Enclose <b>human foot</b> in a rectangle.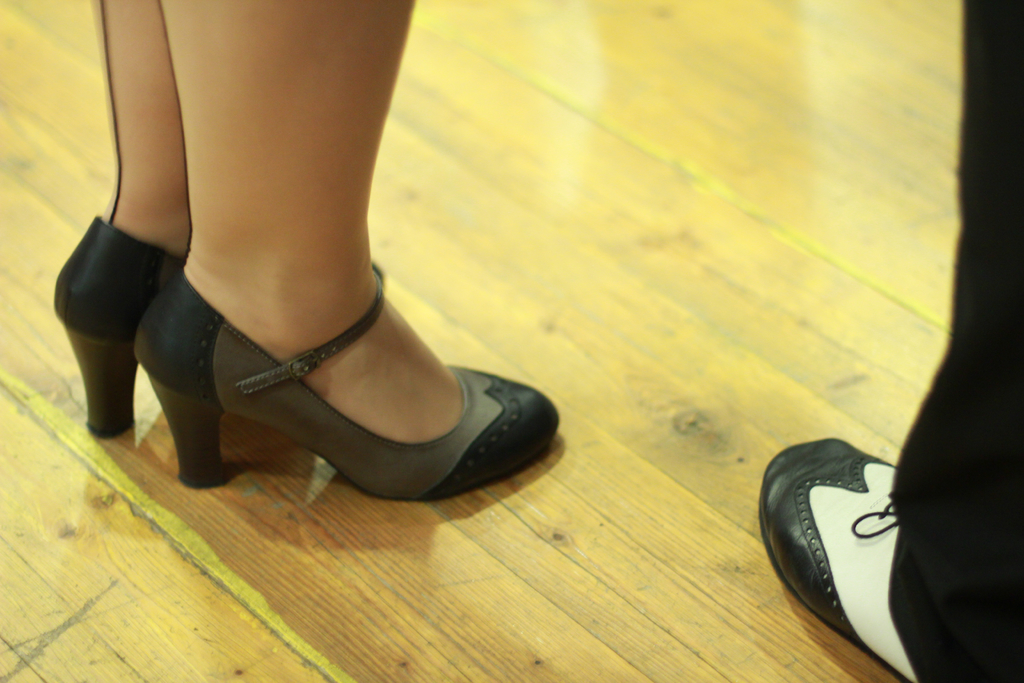
{"left": 182, "top": 249, "right": 472, "bottom": 436}.
